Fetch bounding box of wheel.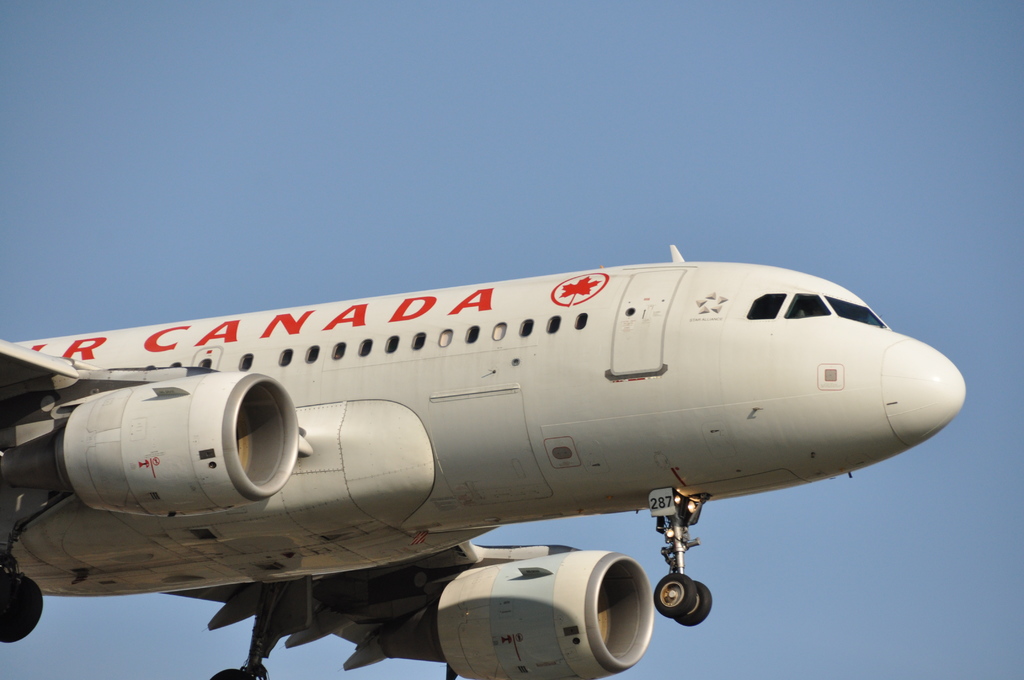
Bbox: 0:575:42:640.
